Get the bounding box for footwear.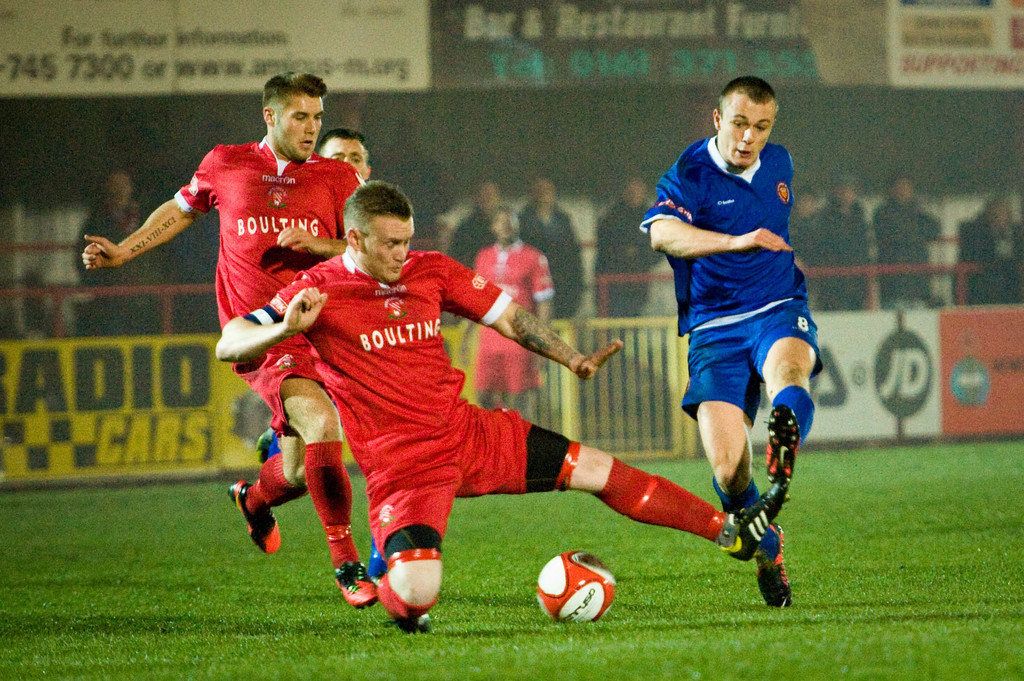
bbox(753, 521, 795, 607).
